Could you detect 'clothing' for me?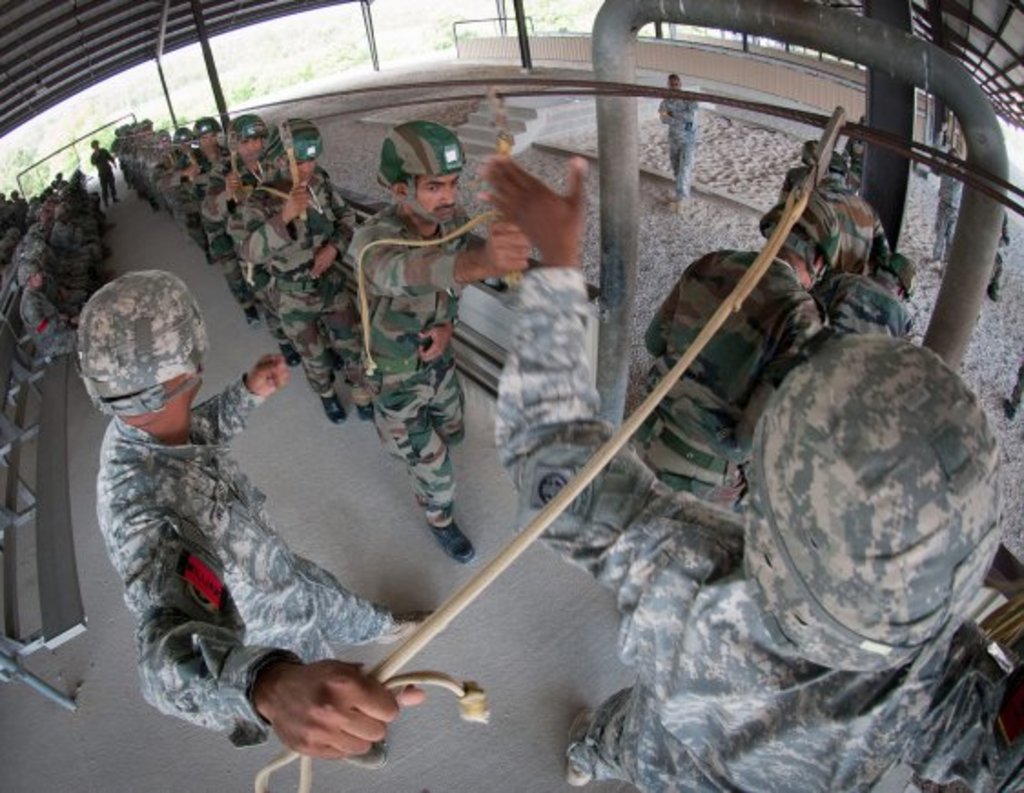
Detection result: [660, 93, 701, 188].
